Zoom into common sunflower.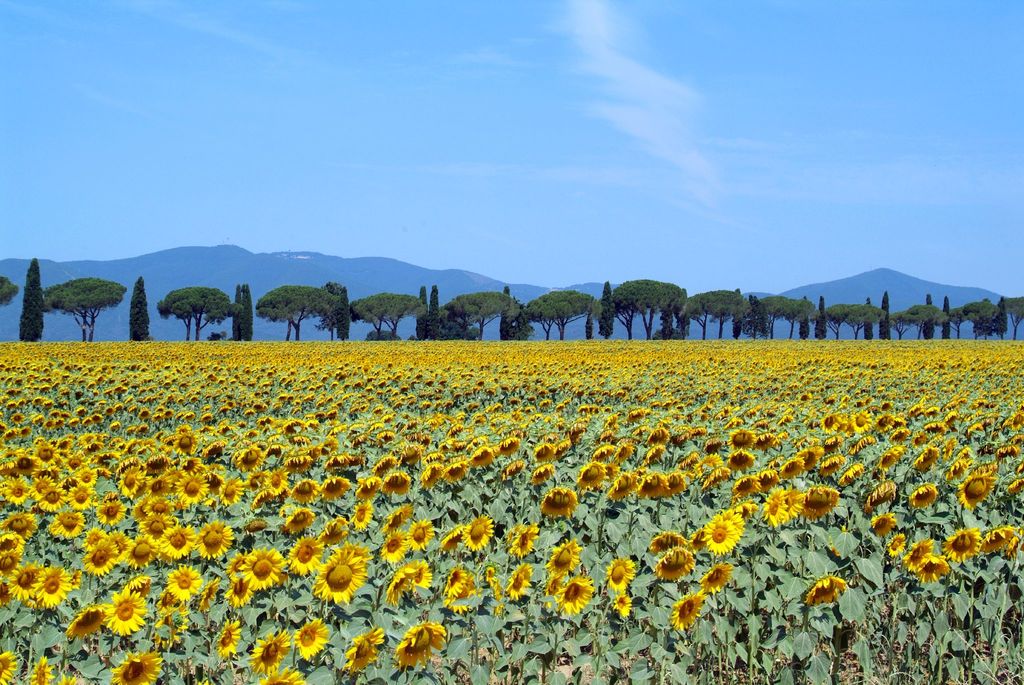
Zoom target: x1=6, y1=526, x2=68, y2=604.
